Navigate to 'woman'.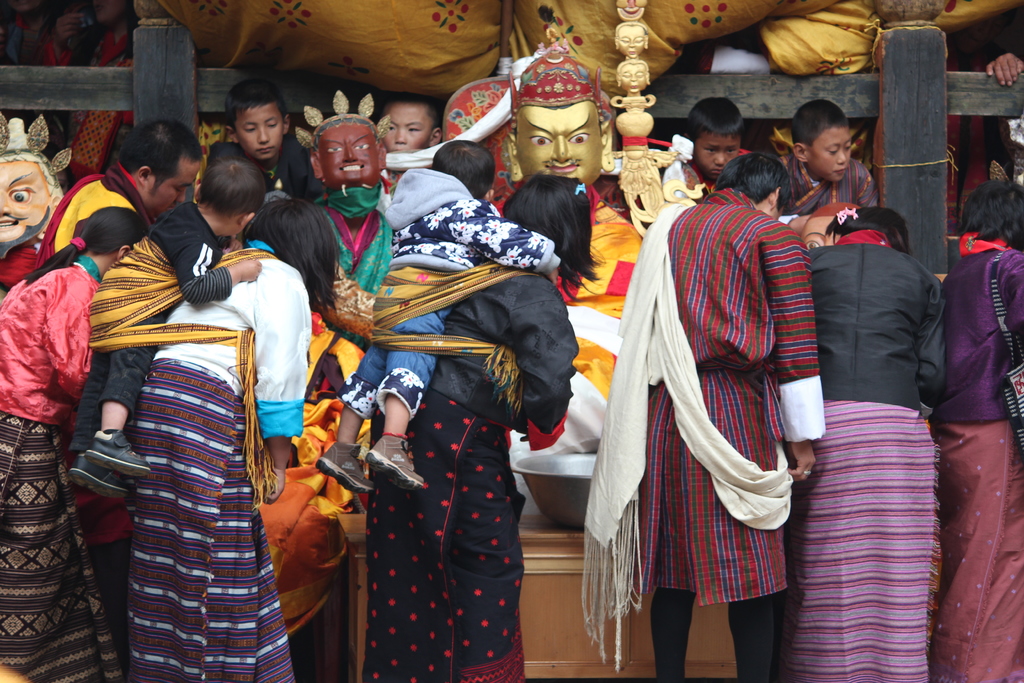
Navigation target: region(941, 178, 1023, 682).
